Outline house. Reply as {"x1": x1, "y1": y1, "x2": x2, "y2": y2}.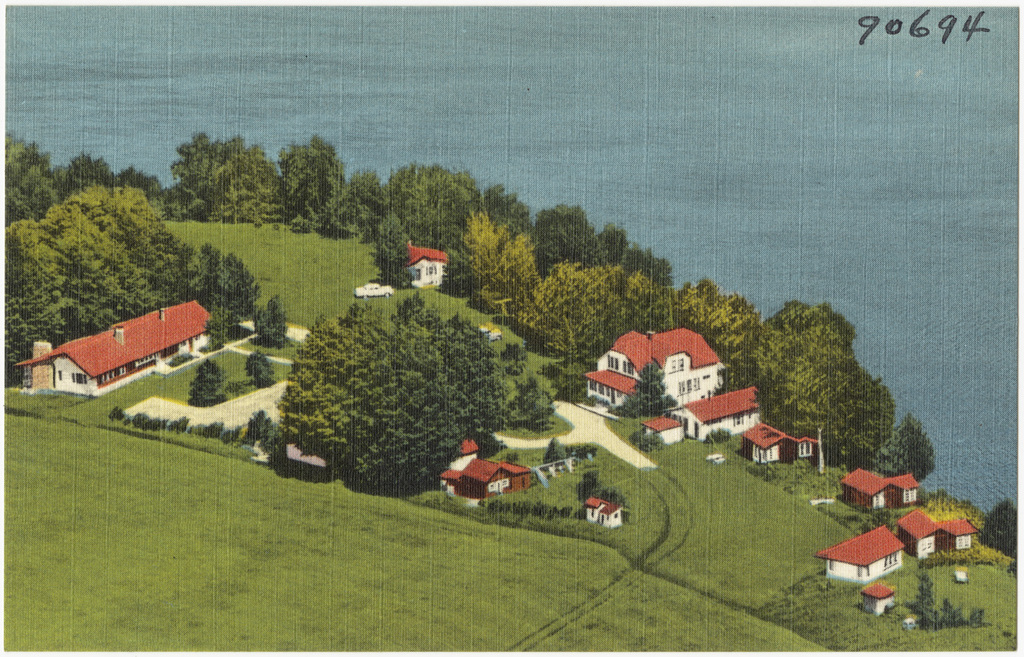
{"x1": 859, "y1": 579, "x2": 896, "y2": 615}.
